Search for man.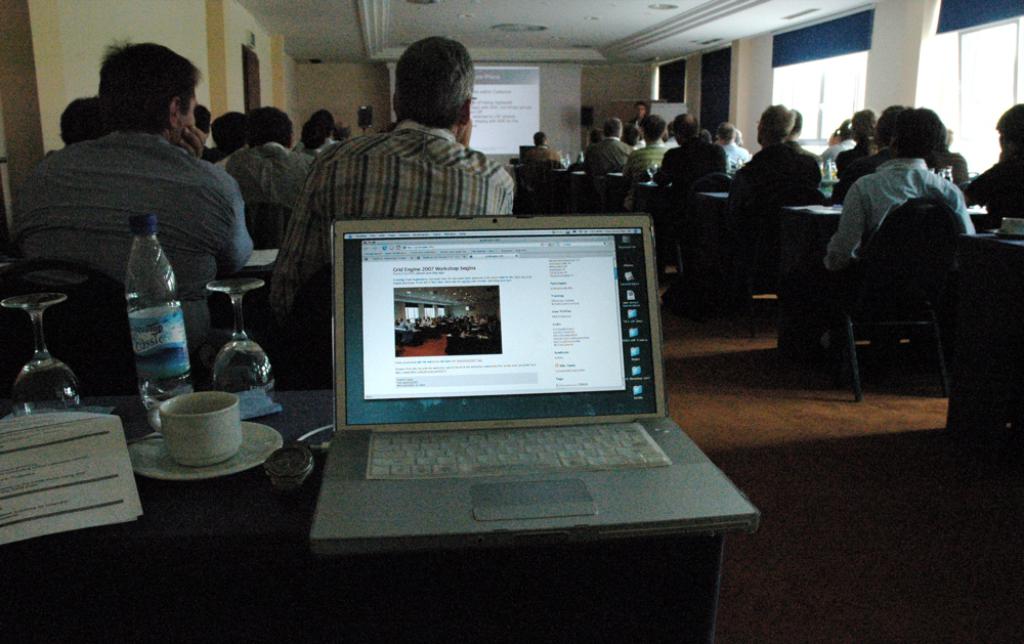
Found at box=[819, 123, 858, 164].
